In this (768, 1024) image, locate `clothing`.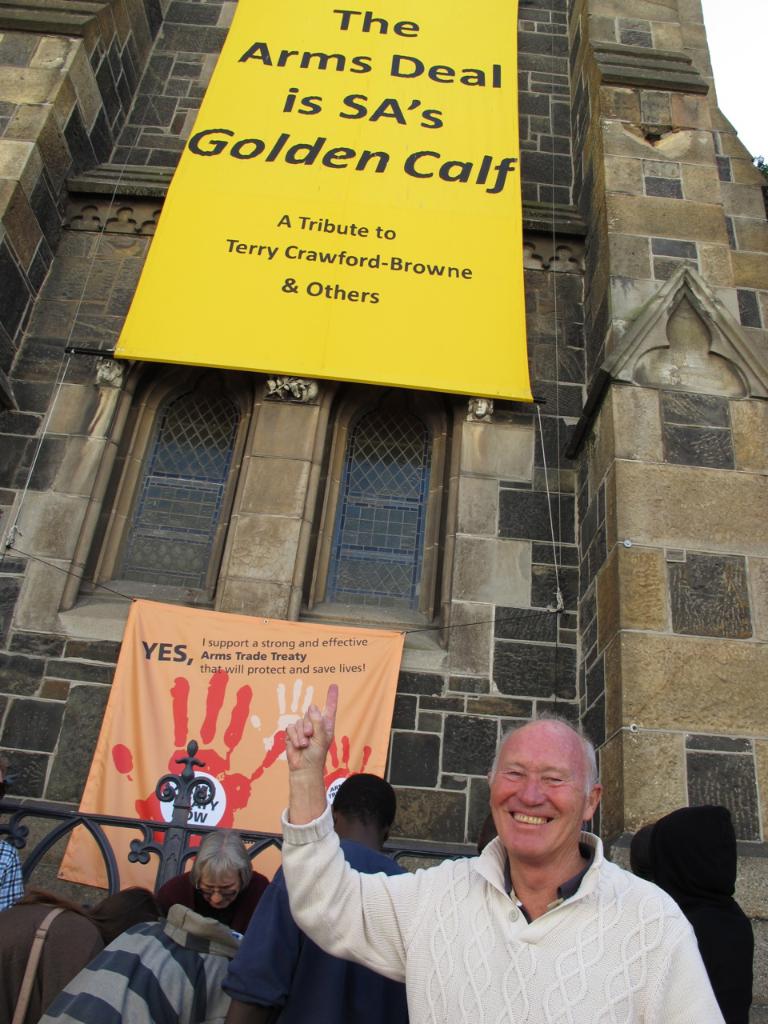
Bounding box: Rect(238, 777, 741, 1014).
